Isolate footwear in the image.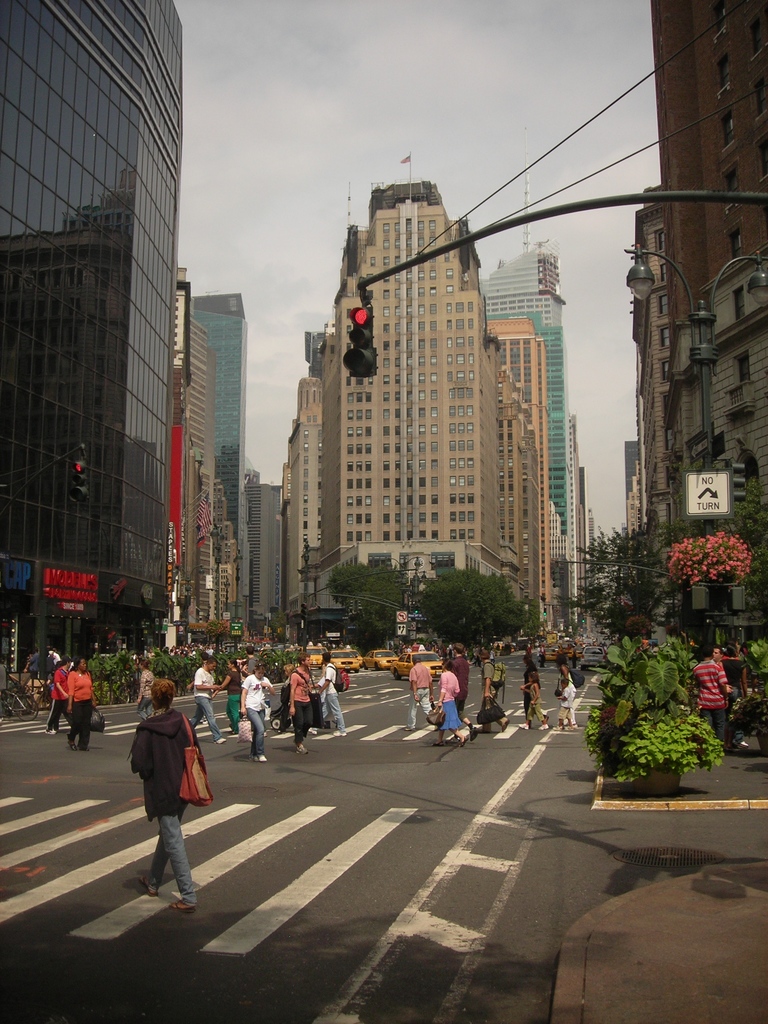
Isolated region: <region>45, 728, 58, 735</region>.
